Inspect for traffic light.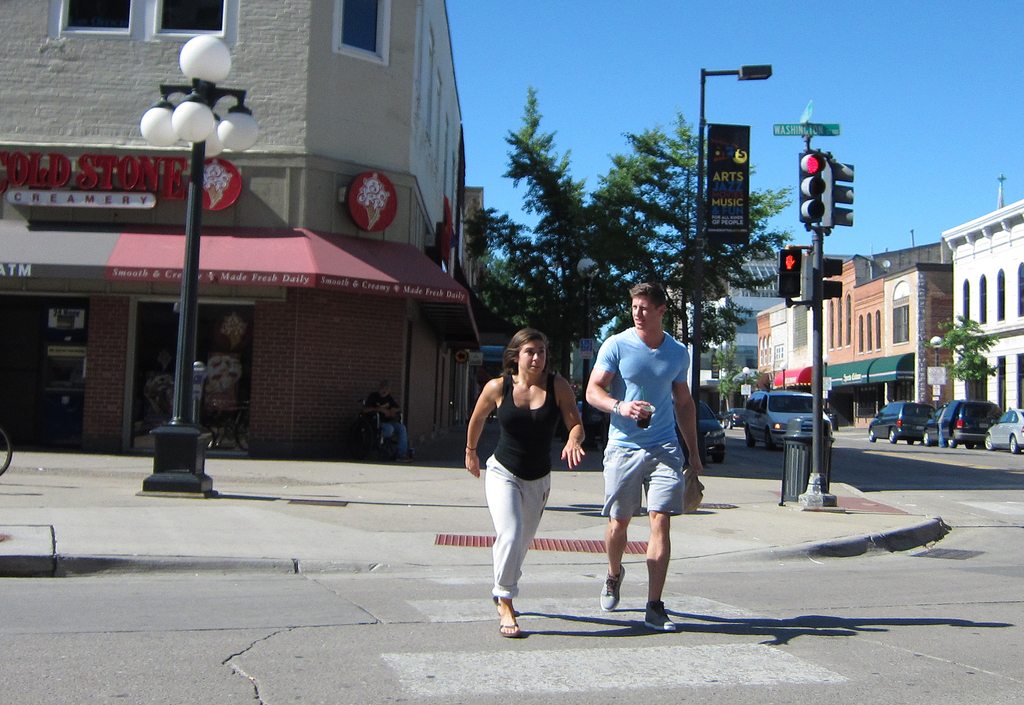
Inspection: pyautogui.locateOnScreen(799, 145, 856, 234).
